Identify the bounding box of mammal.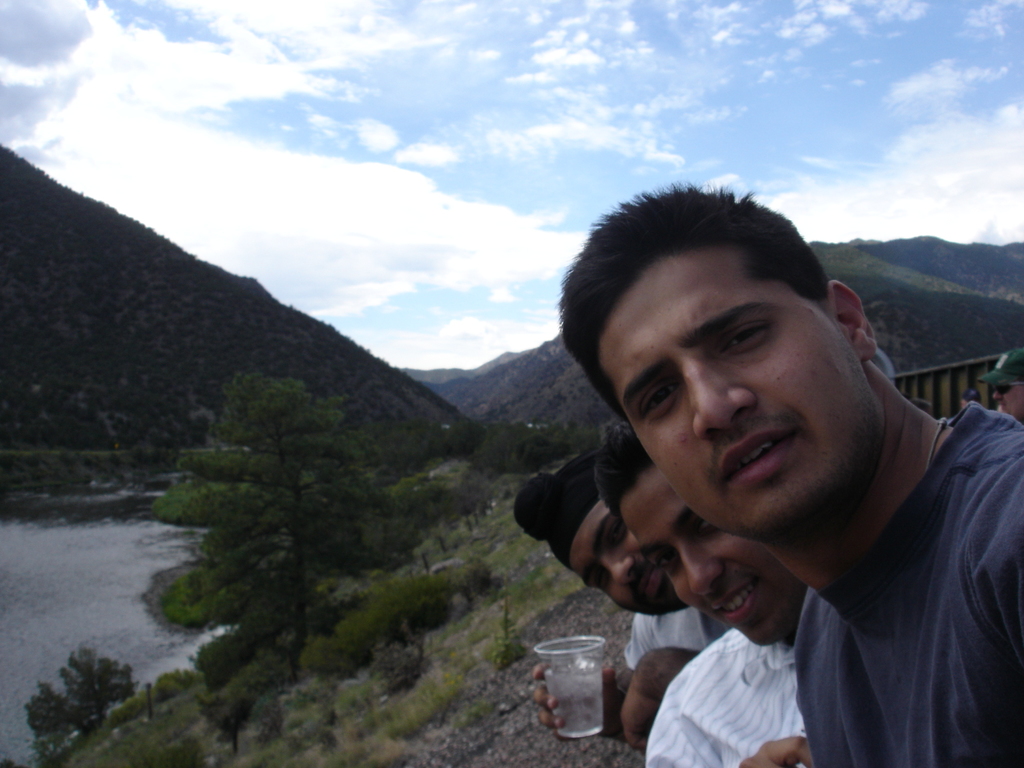
[611,426,805,767].
